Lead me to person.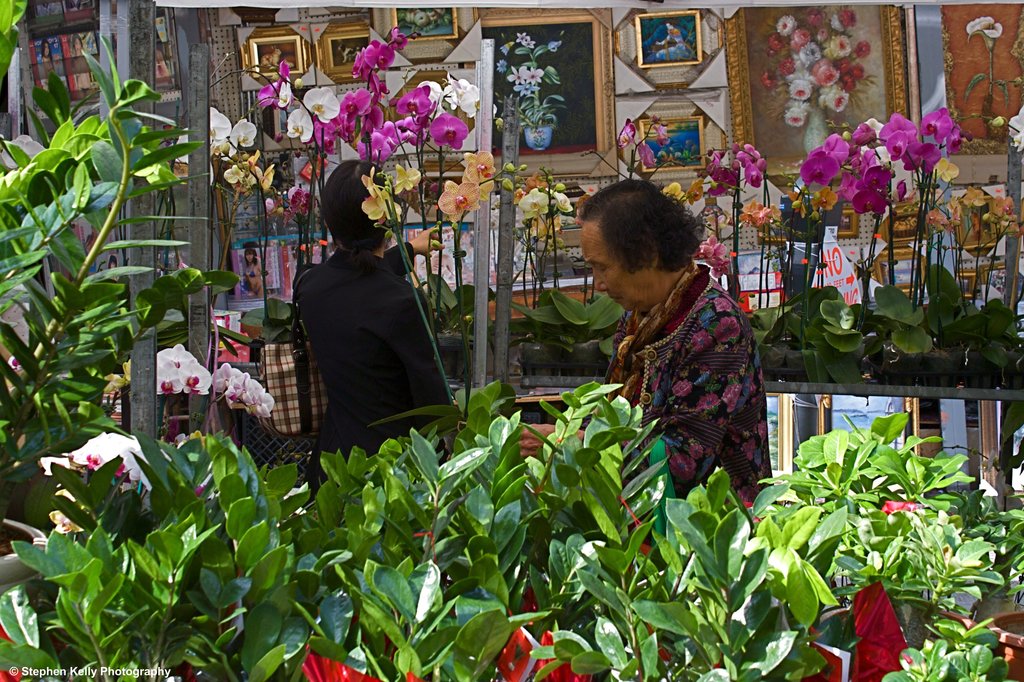
Lead to l=300, t=156, r=465, b=485.
